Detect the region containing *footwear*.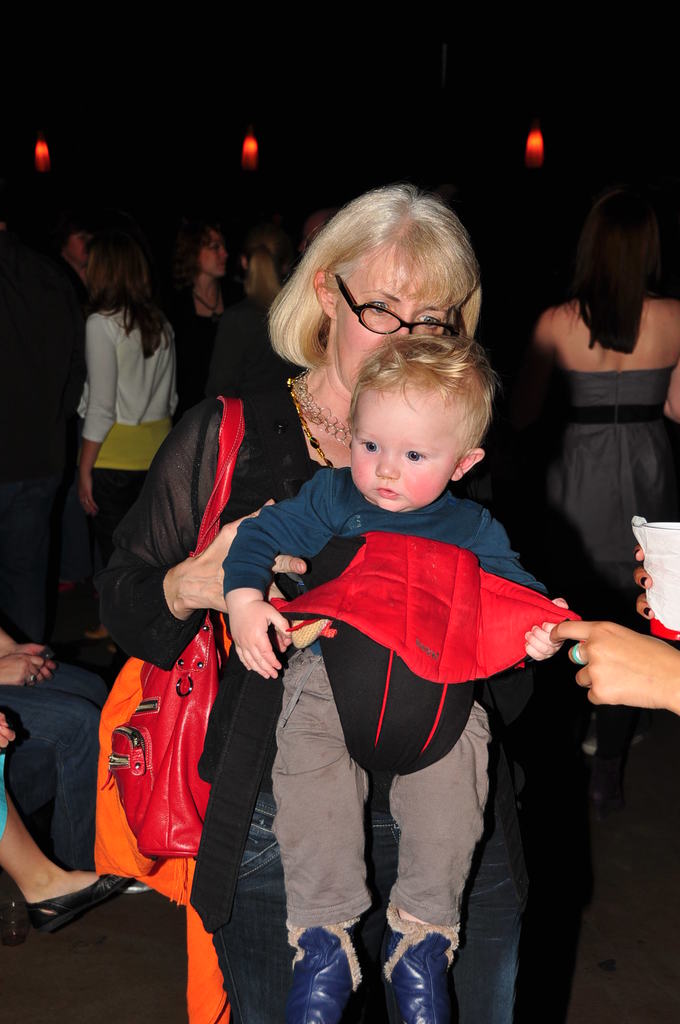
bbox=(290, 921, 368, 1023).
